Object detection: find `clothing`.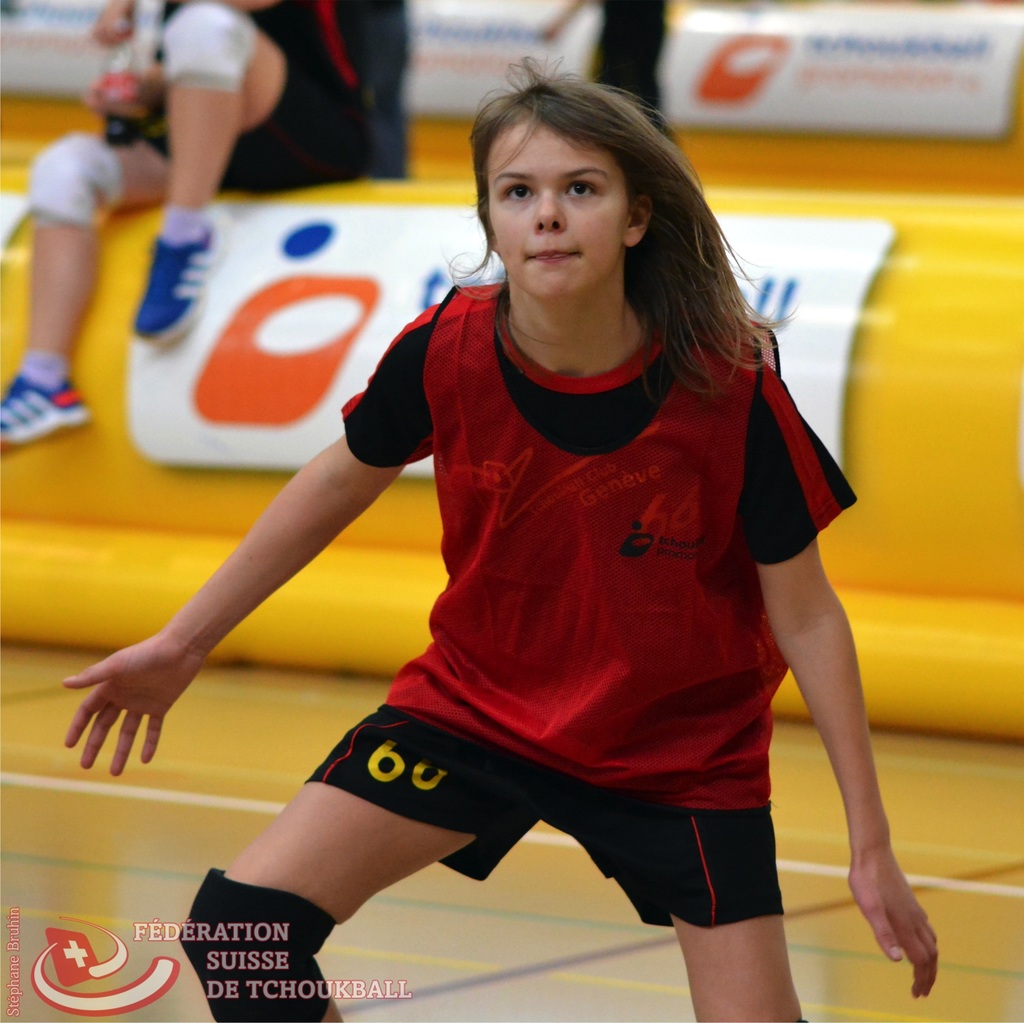
crop(232, 280, 858, 916).
